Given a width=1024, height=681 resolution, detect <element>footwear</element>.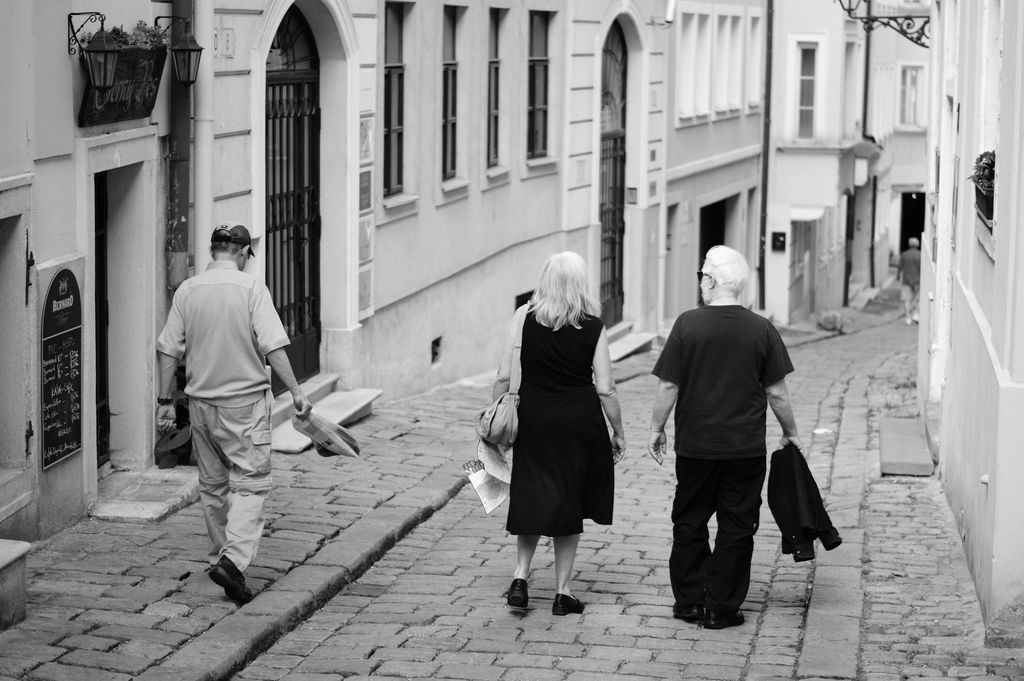
box=[550, 591, 584, 618].
